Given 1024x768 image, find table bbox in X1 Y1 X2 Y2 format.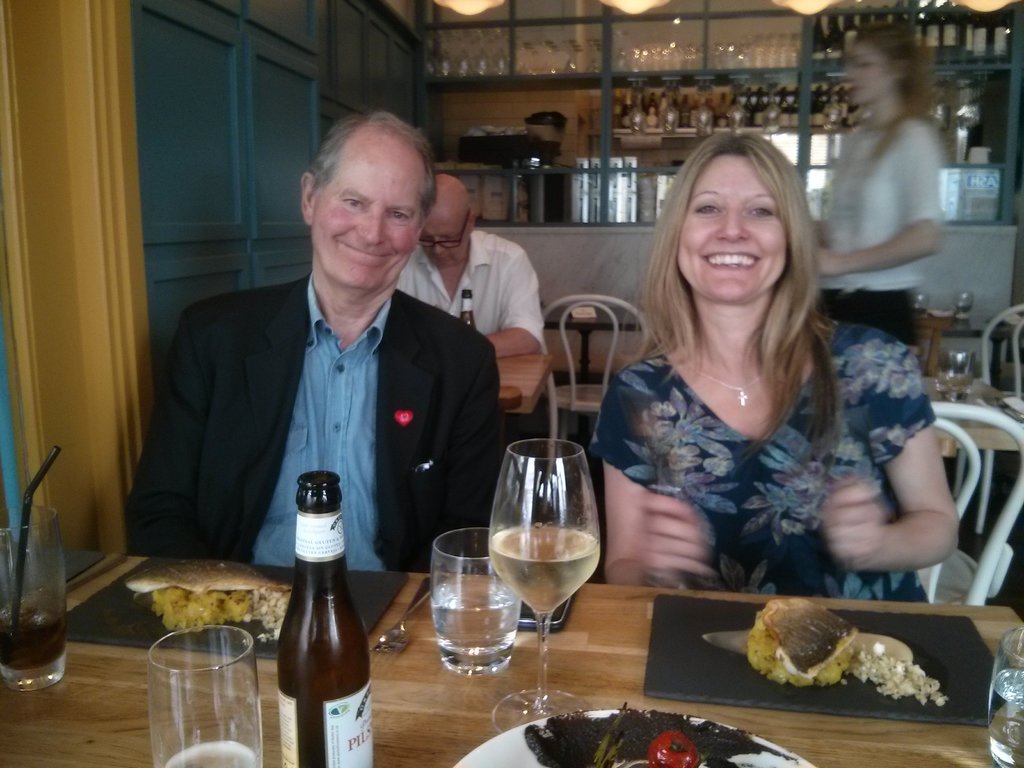
490 339 550 415.
